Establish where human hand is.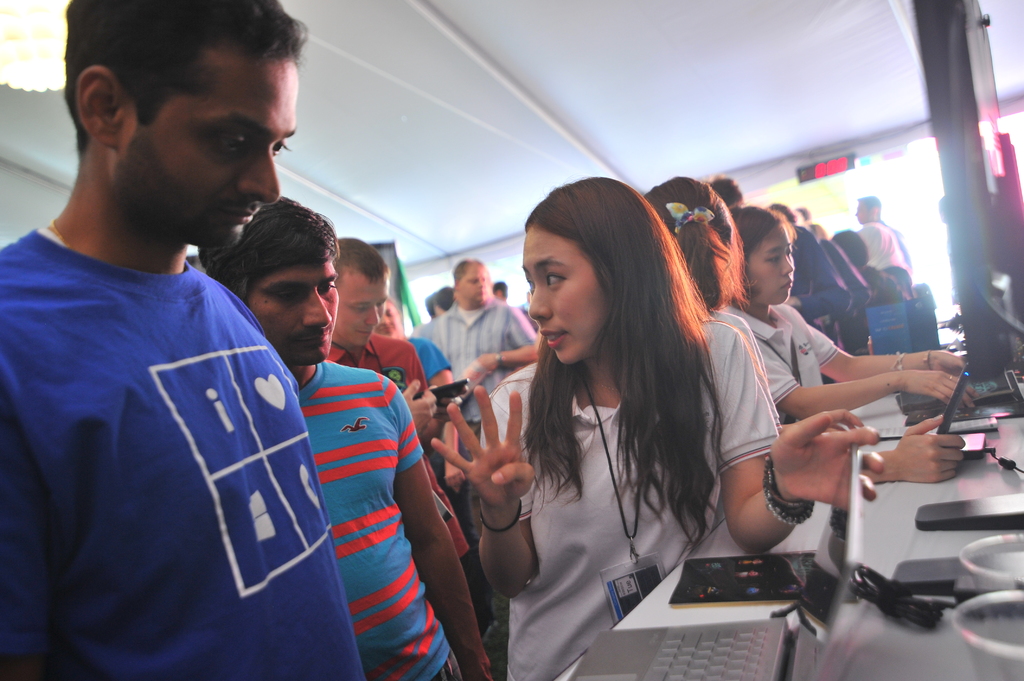
Established at [x1=824, y1=408, x2=867, y2=432].
